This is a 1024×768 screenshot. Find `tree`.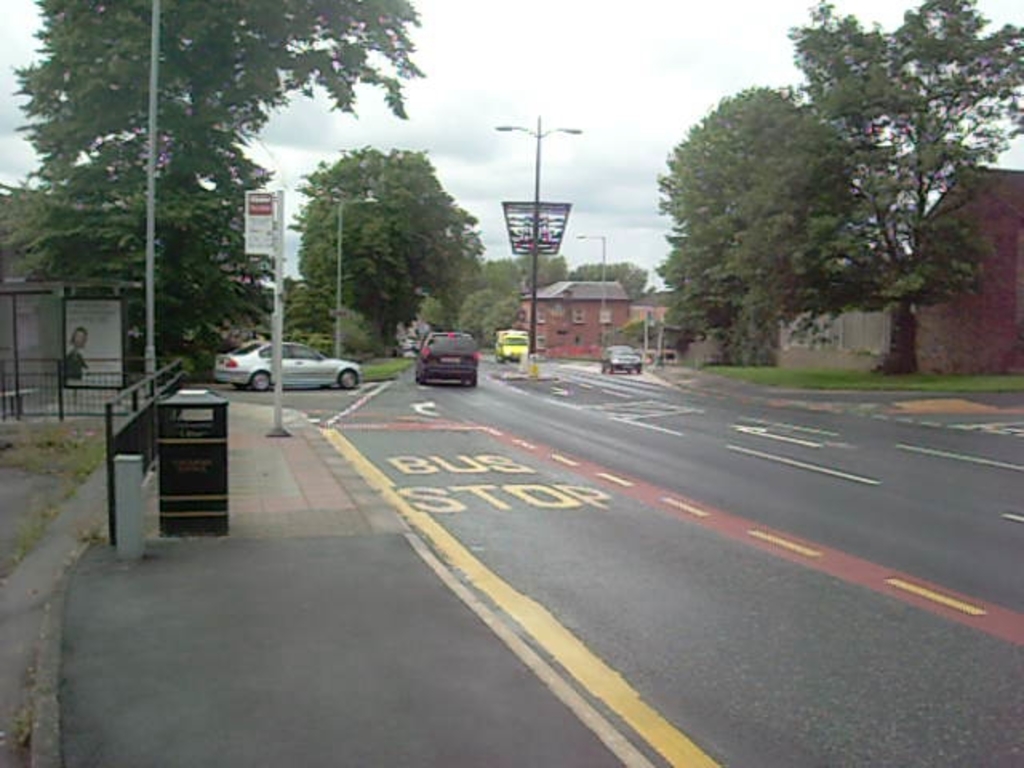
Bounding box: bbox=[782, 0, 1022, 373].
